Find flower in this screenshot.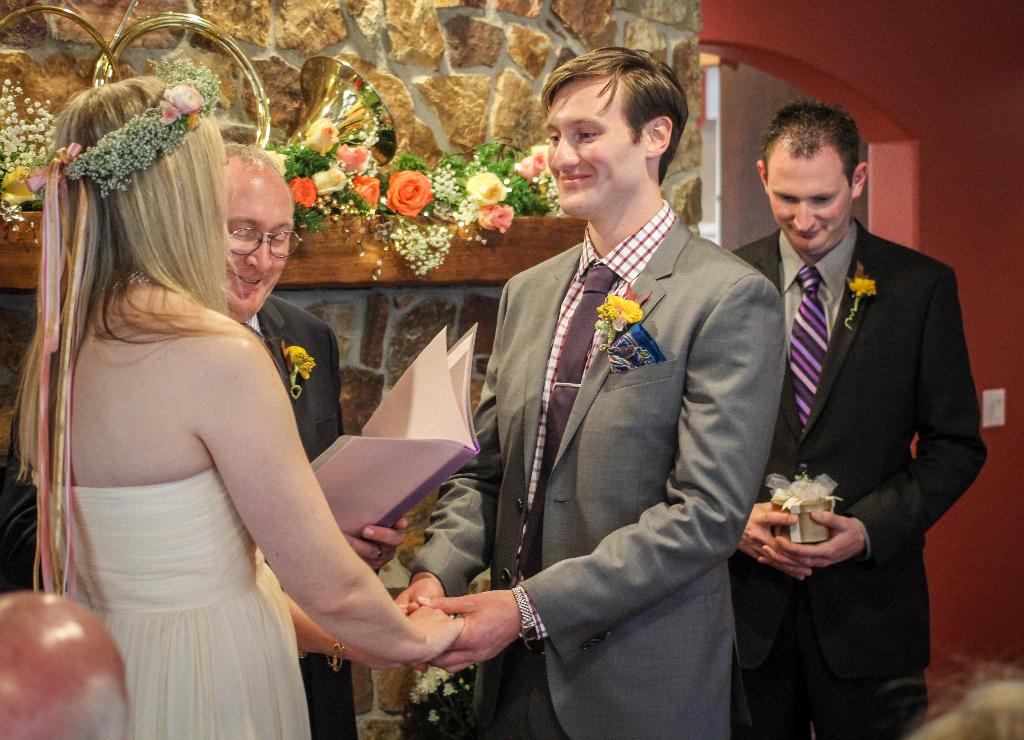
The bounding box for flower is [x1=335, y1=138, x2=376, y2=169].
